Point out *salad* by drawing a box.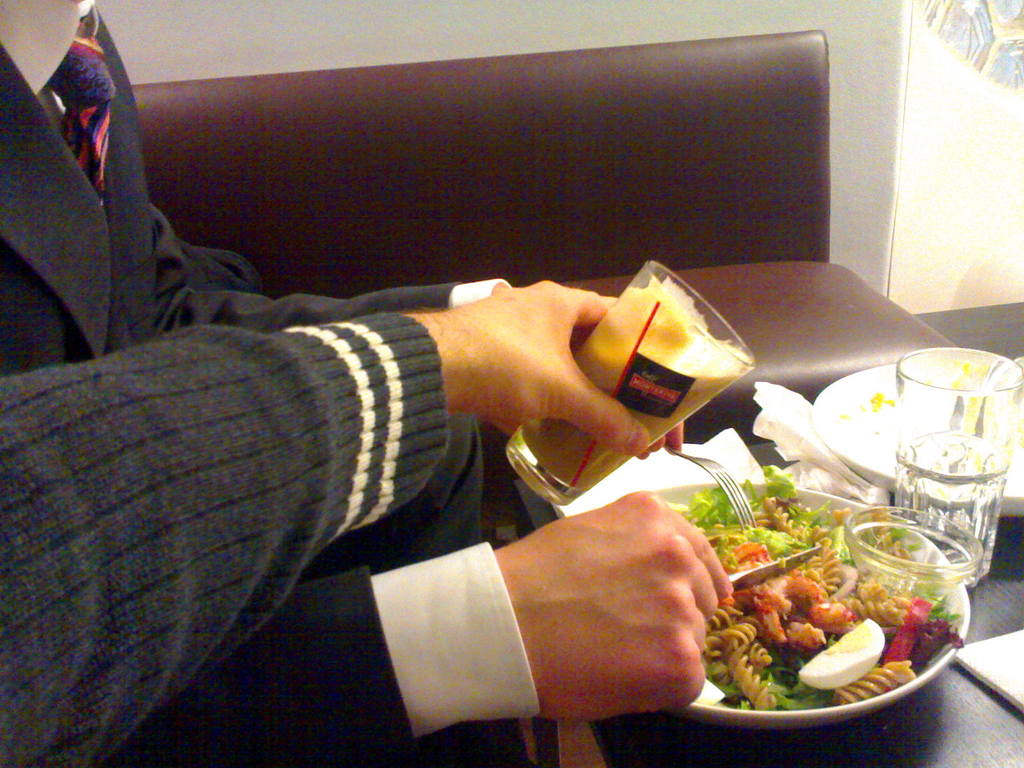
BBox(661, 476, 946, 733).
